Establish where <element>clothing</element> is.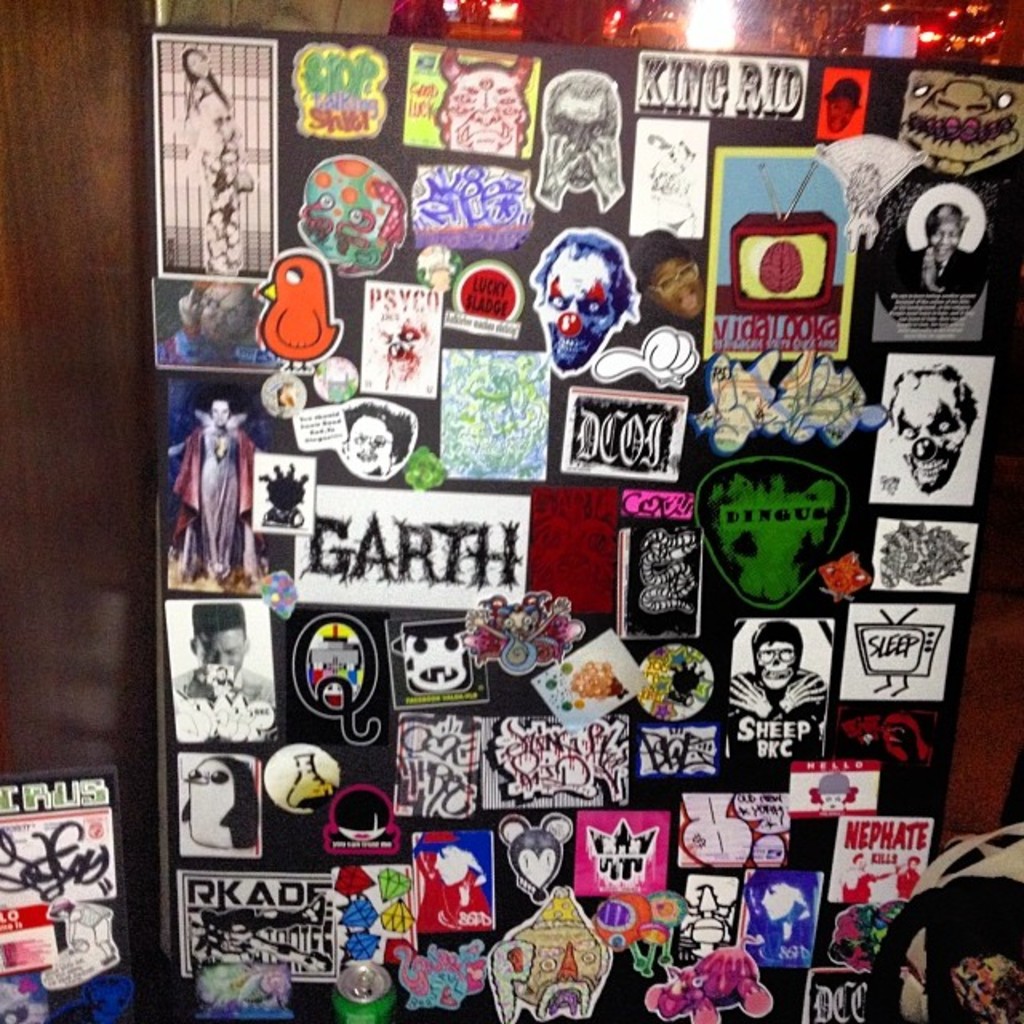
Established at detection(174, 426, 261, 586).
